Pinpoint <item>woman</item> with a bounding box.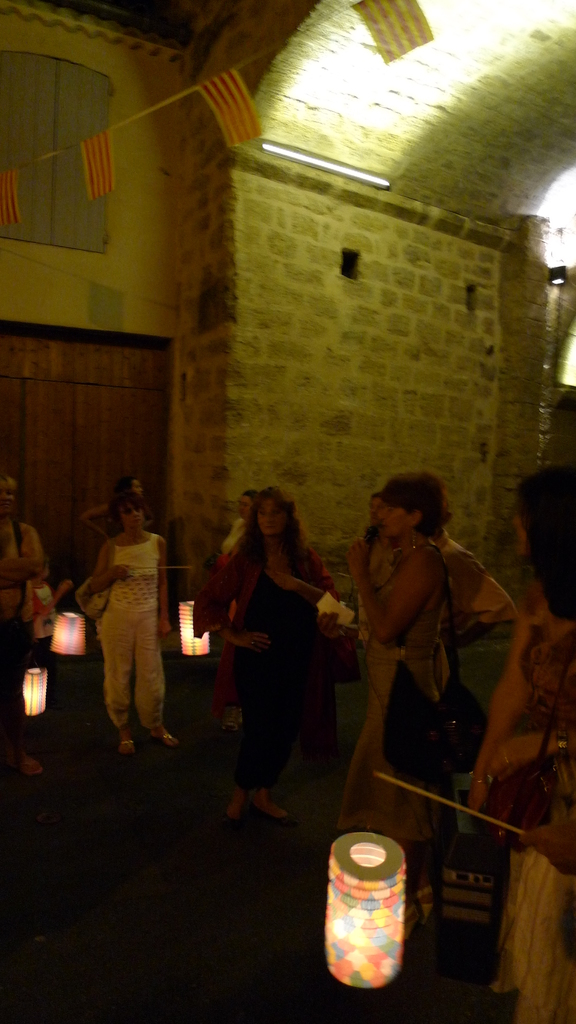
bbox(193, 486, 337, 822).
